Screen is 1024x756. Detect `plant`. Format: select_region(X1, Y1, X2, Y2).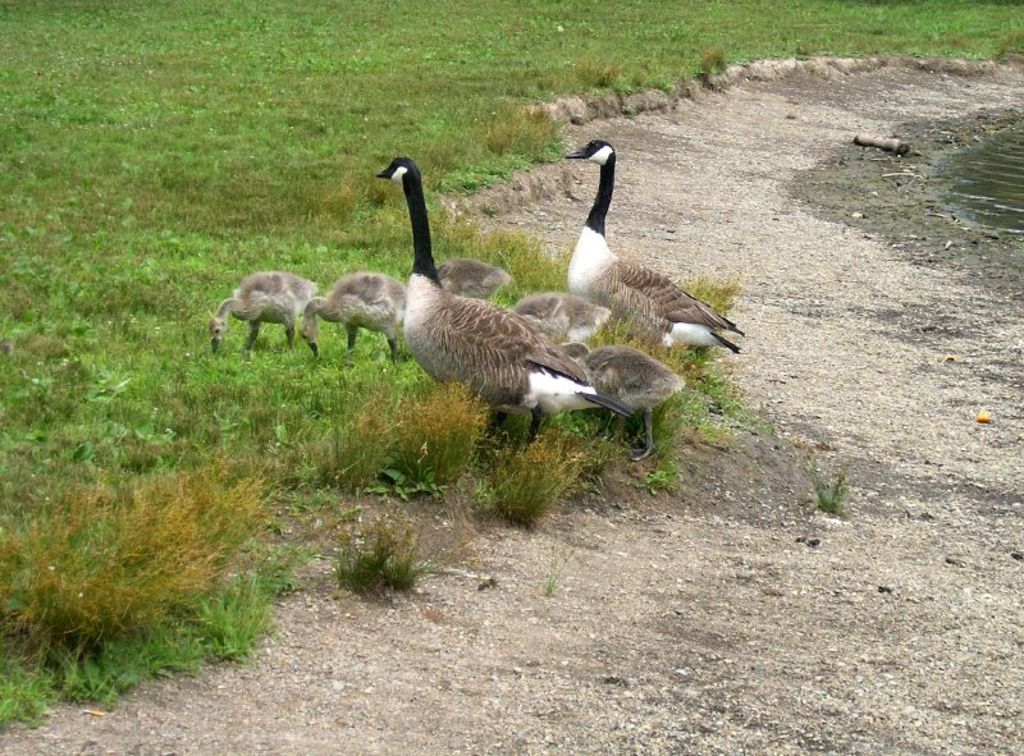
select_region(787, 462, 850, 519).
